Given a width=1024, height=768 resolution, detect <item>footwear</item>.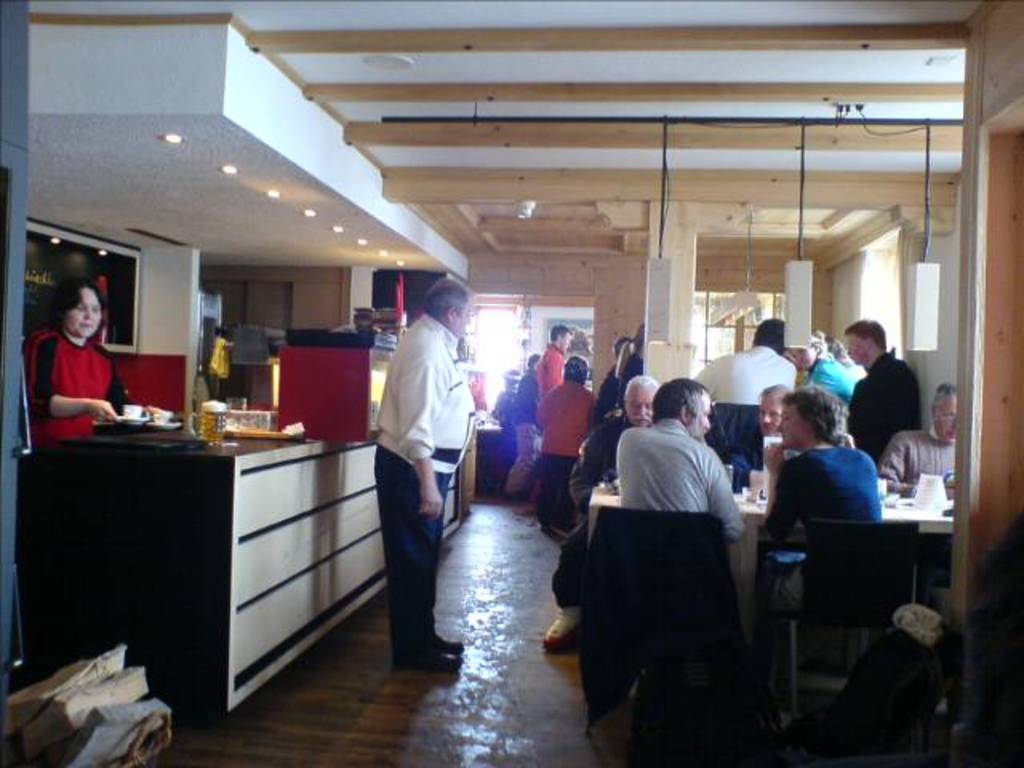
left=539, top=608, right=586, bottom=651.
